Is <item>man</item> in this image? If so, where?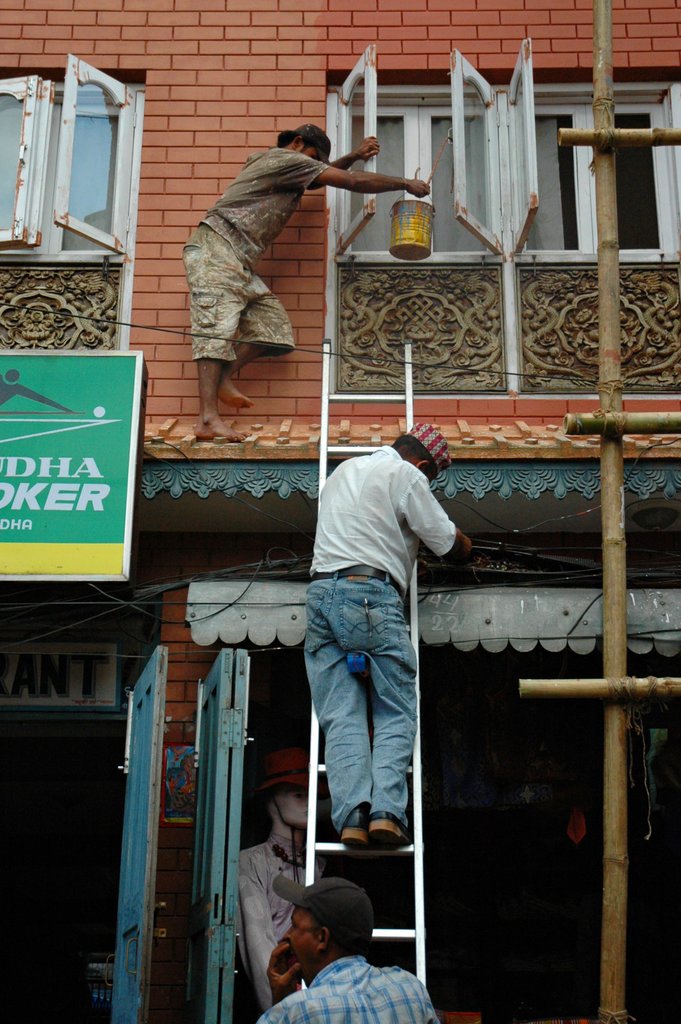
Yes, at bbox=(291, 417, 459, 935).
